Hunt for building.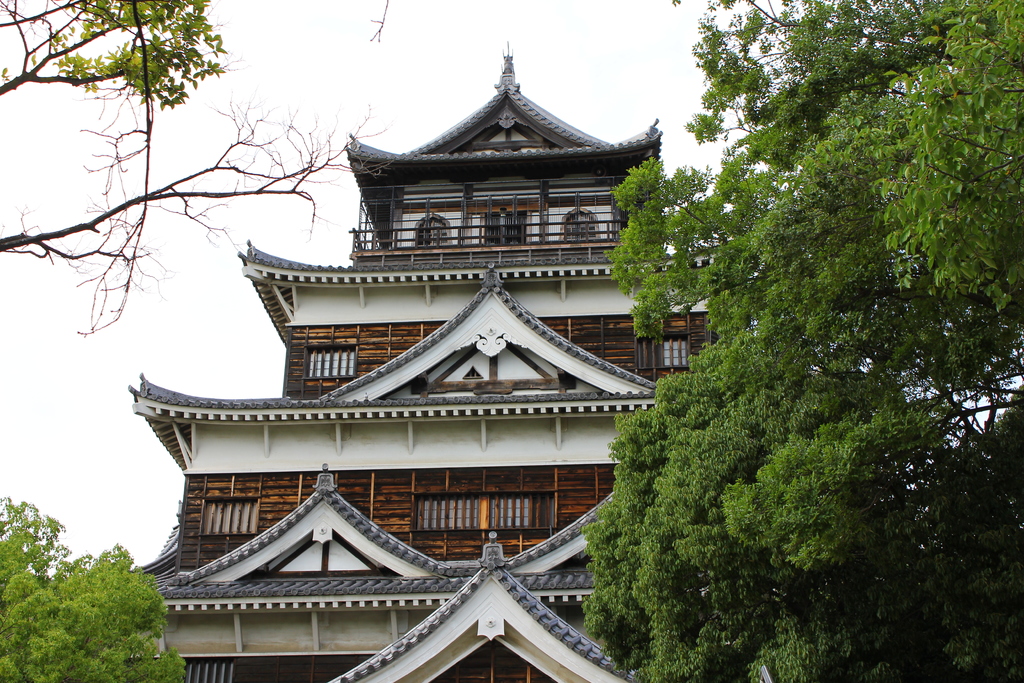
Hunted down at x1=123 y1=40 x2=732 y2=682.
